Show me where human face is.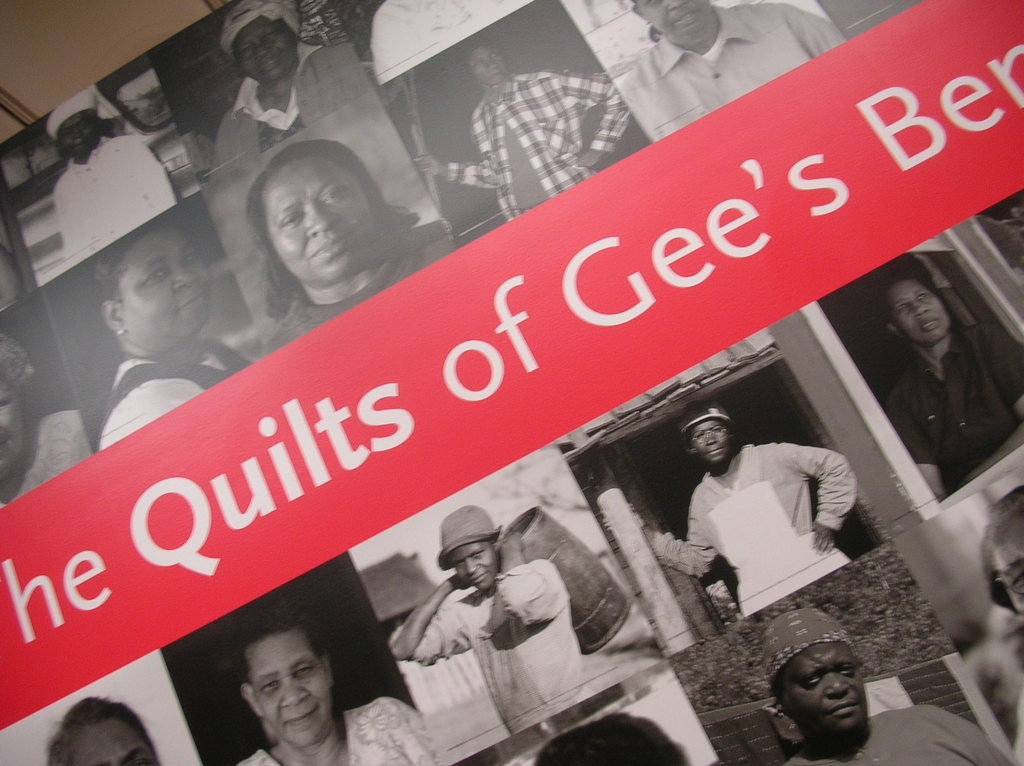
human face is at 682, 413, 732, 466.
